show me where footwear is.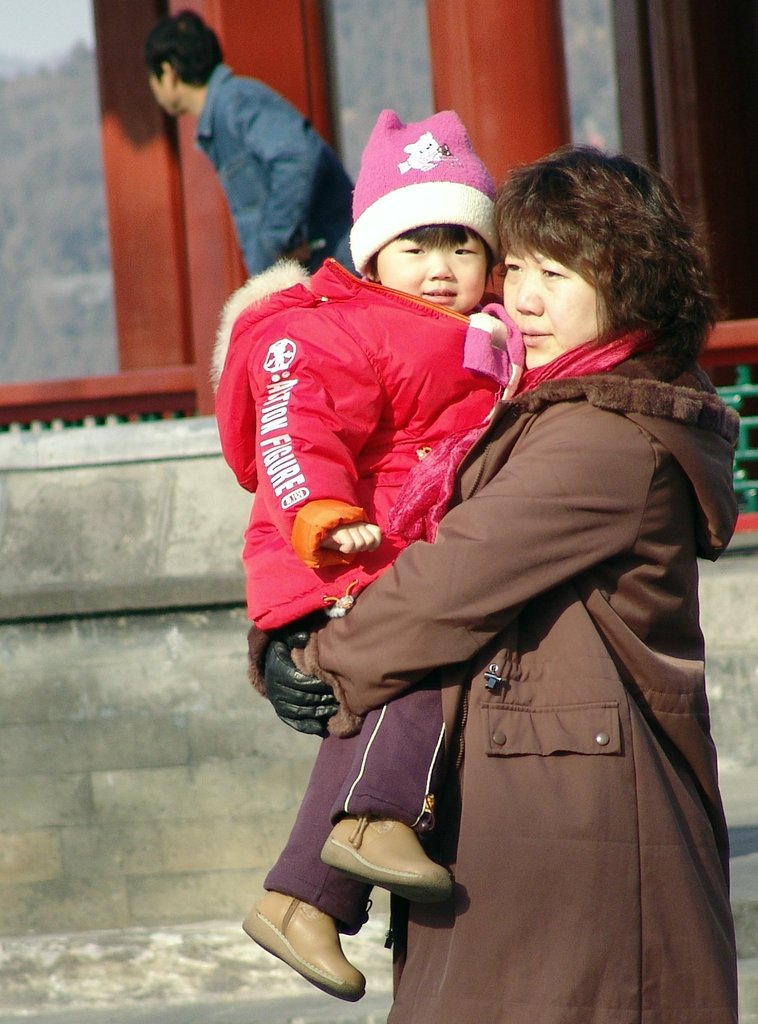
footwear is at x1=243 y1=888 x2=371 y2=1005.
